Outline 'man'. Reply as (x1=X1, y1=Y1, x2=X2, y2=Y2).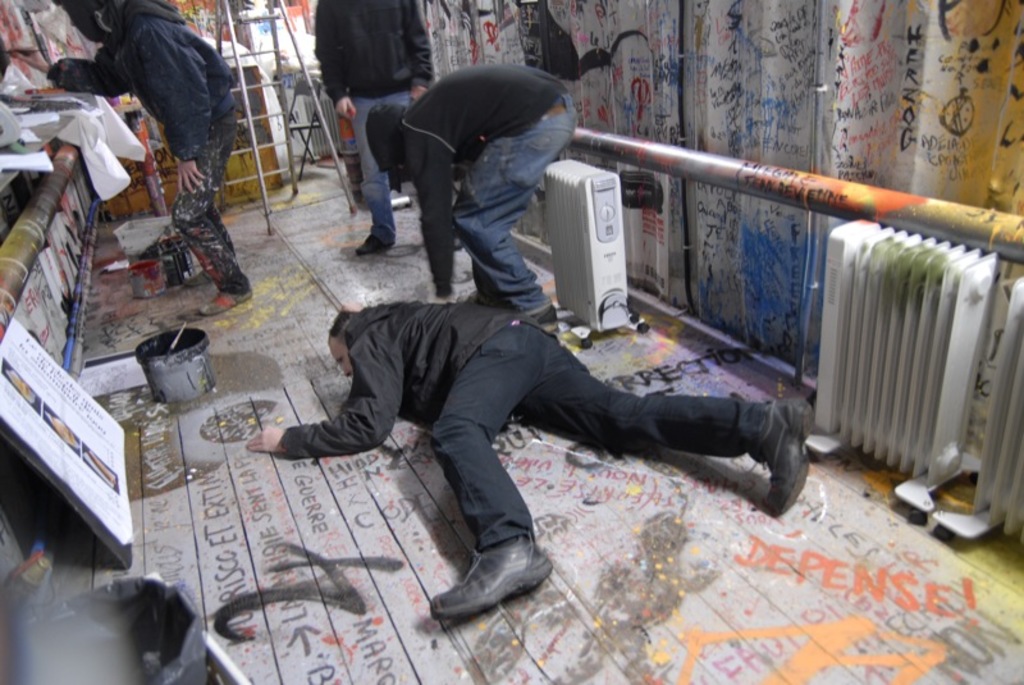
(x1=221, y1=259, x2=827, y2=595).
